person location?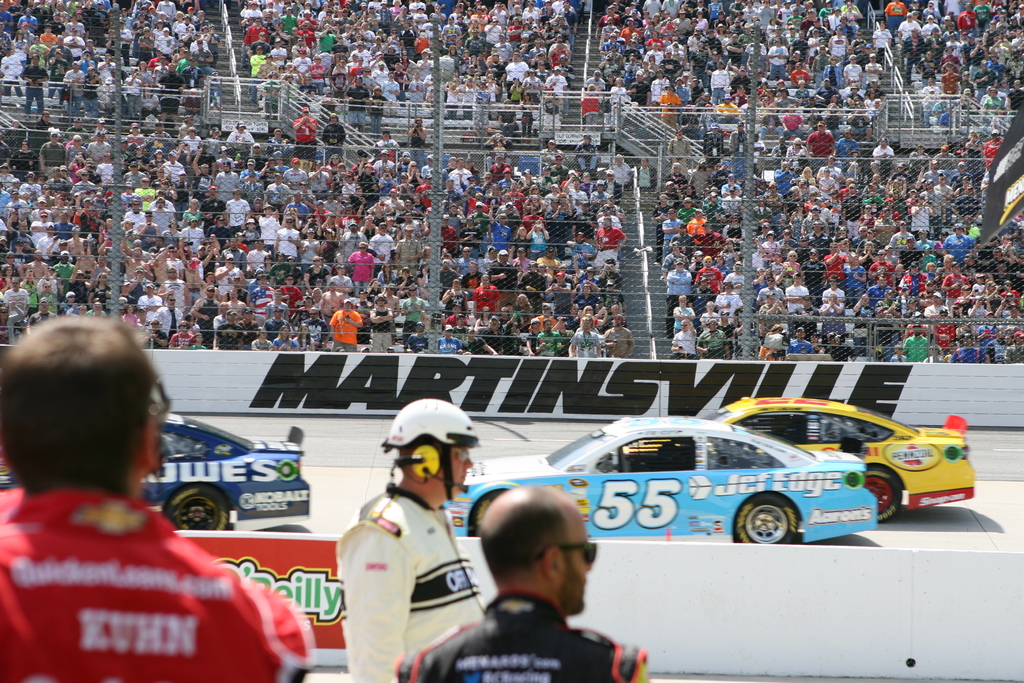
crop(804, 122, 837, 159)
